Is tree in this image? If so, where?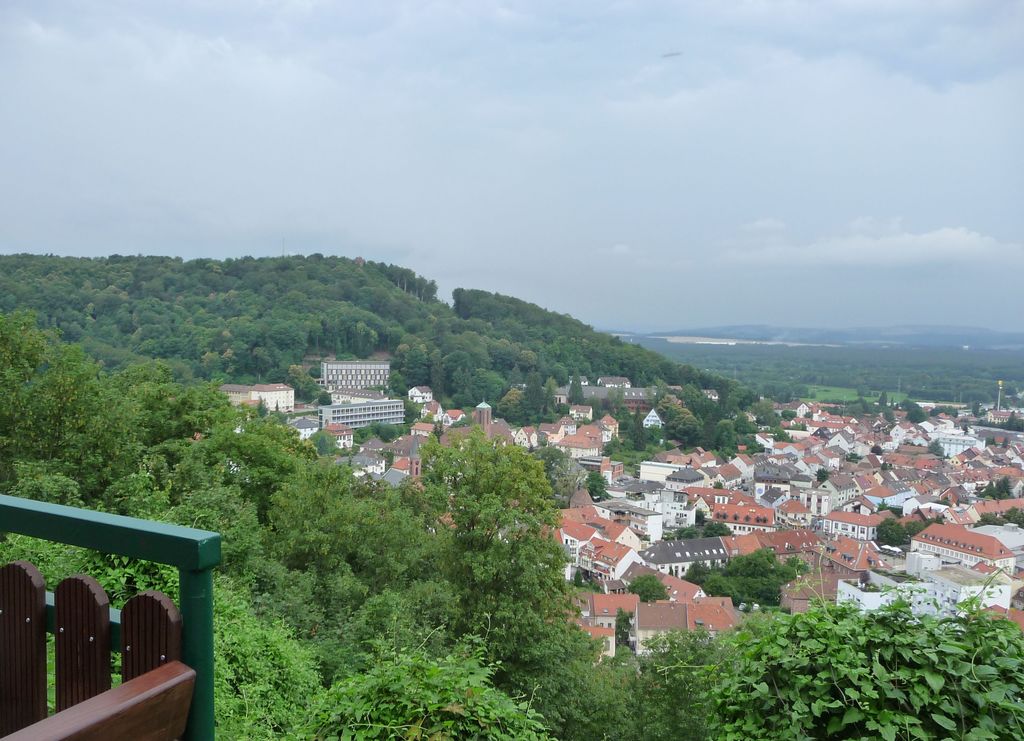
Yes, at <bbox>857, 393, 879, 414</bbox>.
